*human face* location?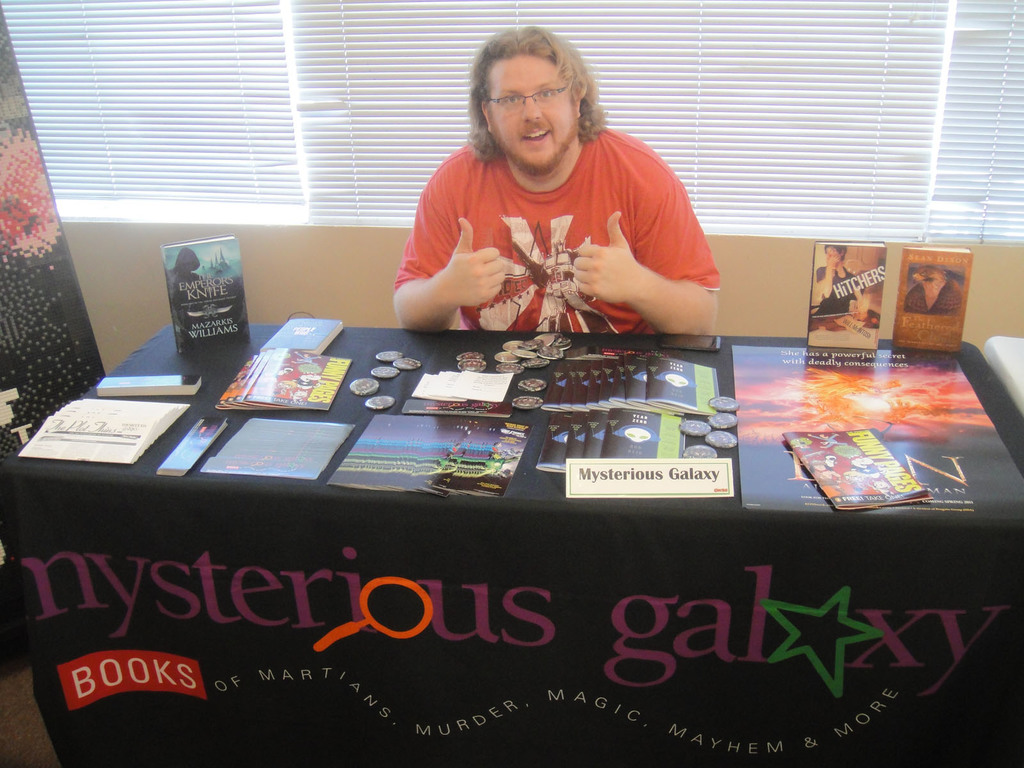
{"x1": 908, "y1": 264, "x2": 940, "y2": 283}
